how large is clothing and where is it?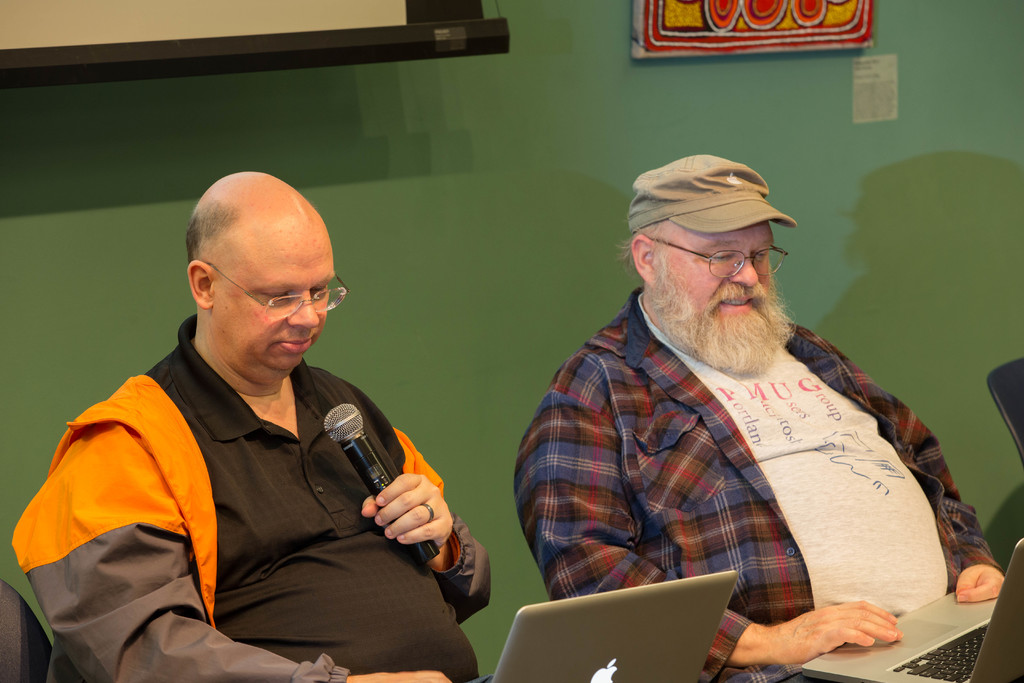
Bounding box: x1=509 y1=284 x2=1007 y2=682.
